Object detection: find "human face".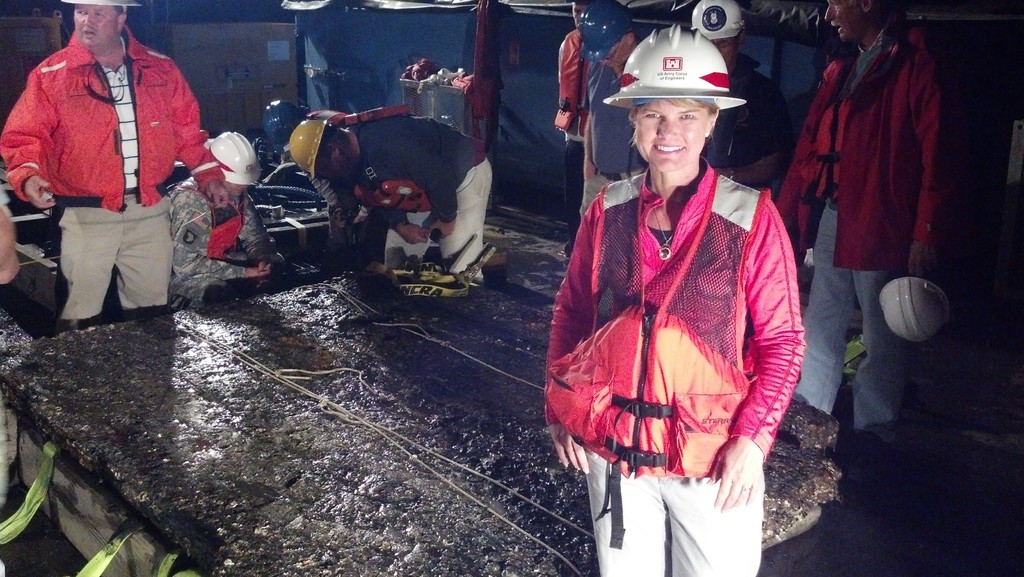
{"left": 631, "top": 104, "right": 707, "bottom": 177}.
